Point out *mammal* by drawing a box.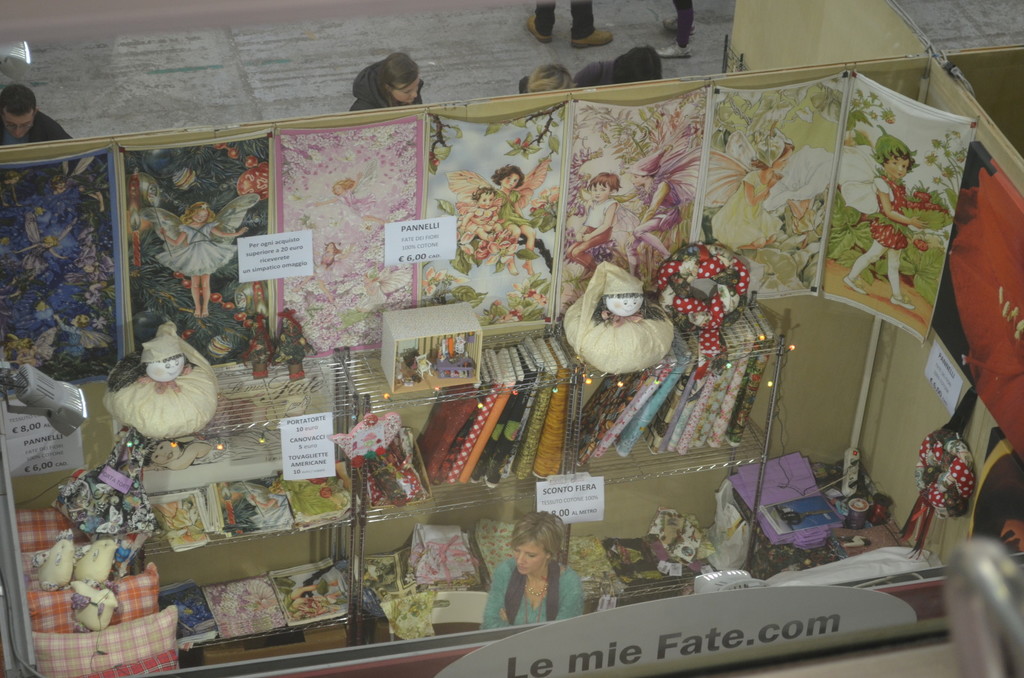
box(619, 150, 682, 275).
